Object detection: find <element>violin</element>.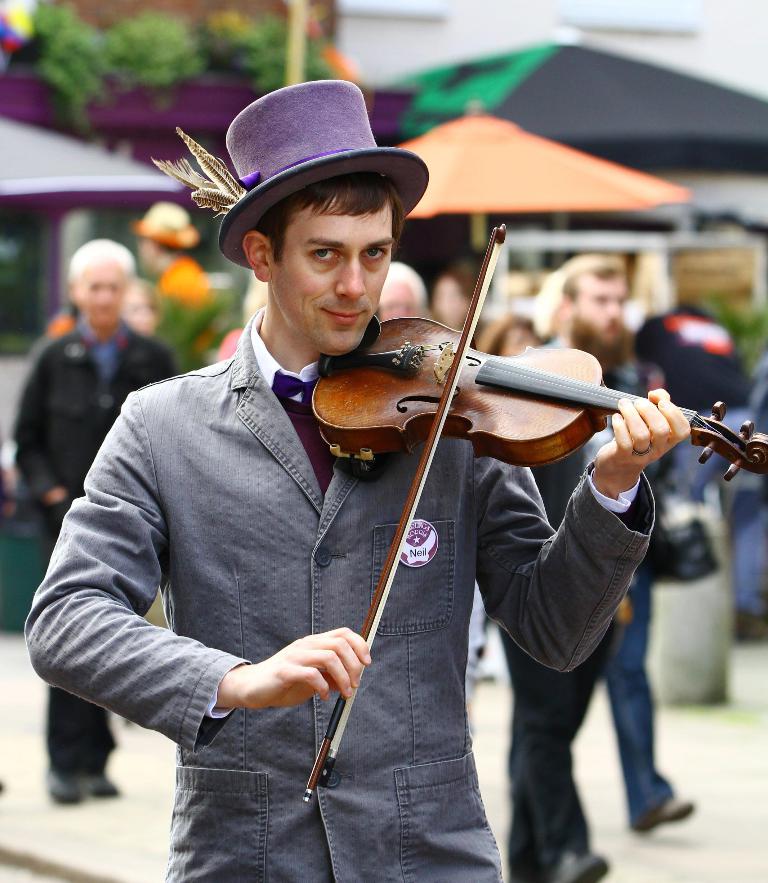
l=303, t=210, r=767, b=806.
